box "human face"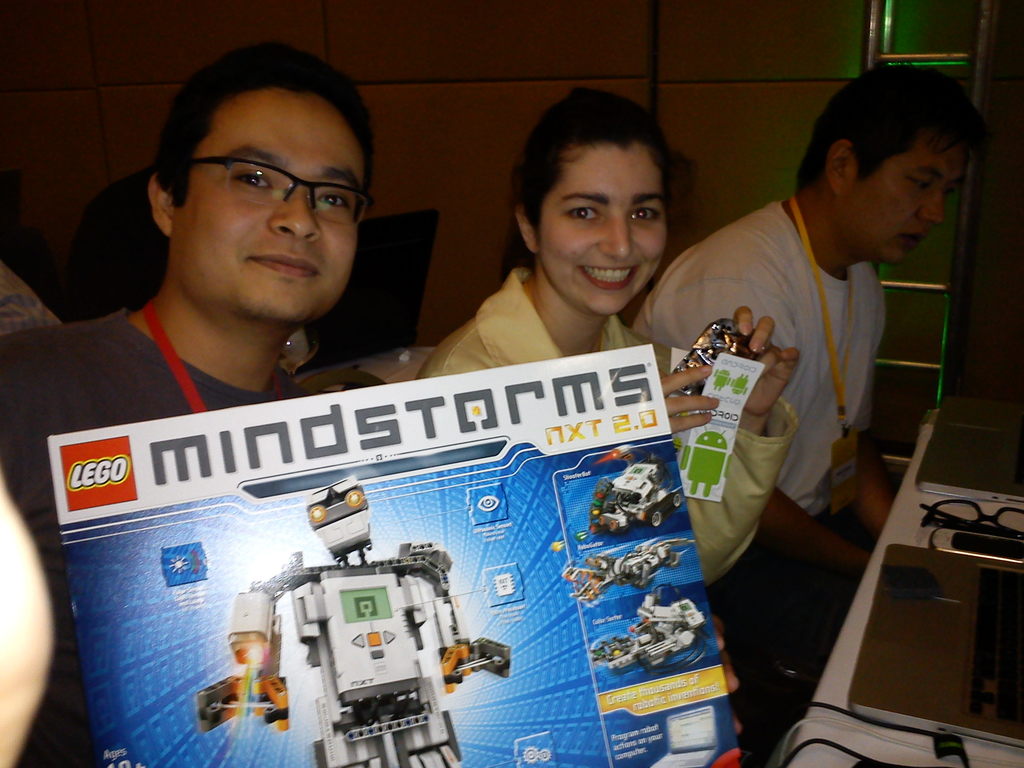
<region>539, 138, 665, 318</region>
